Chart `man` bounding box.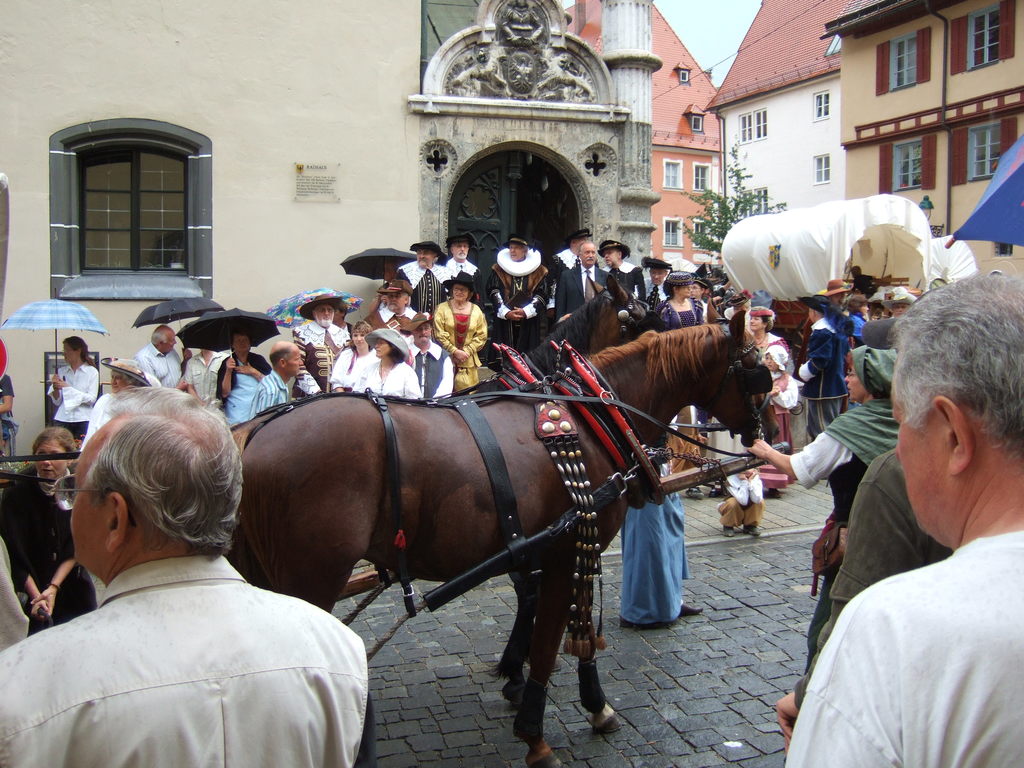
Charted: bbox=[364, 278, 427, 336].
